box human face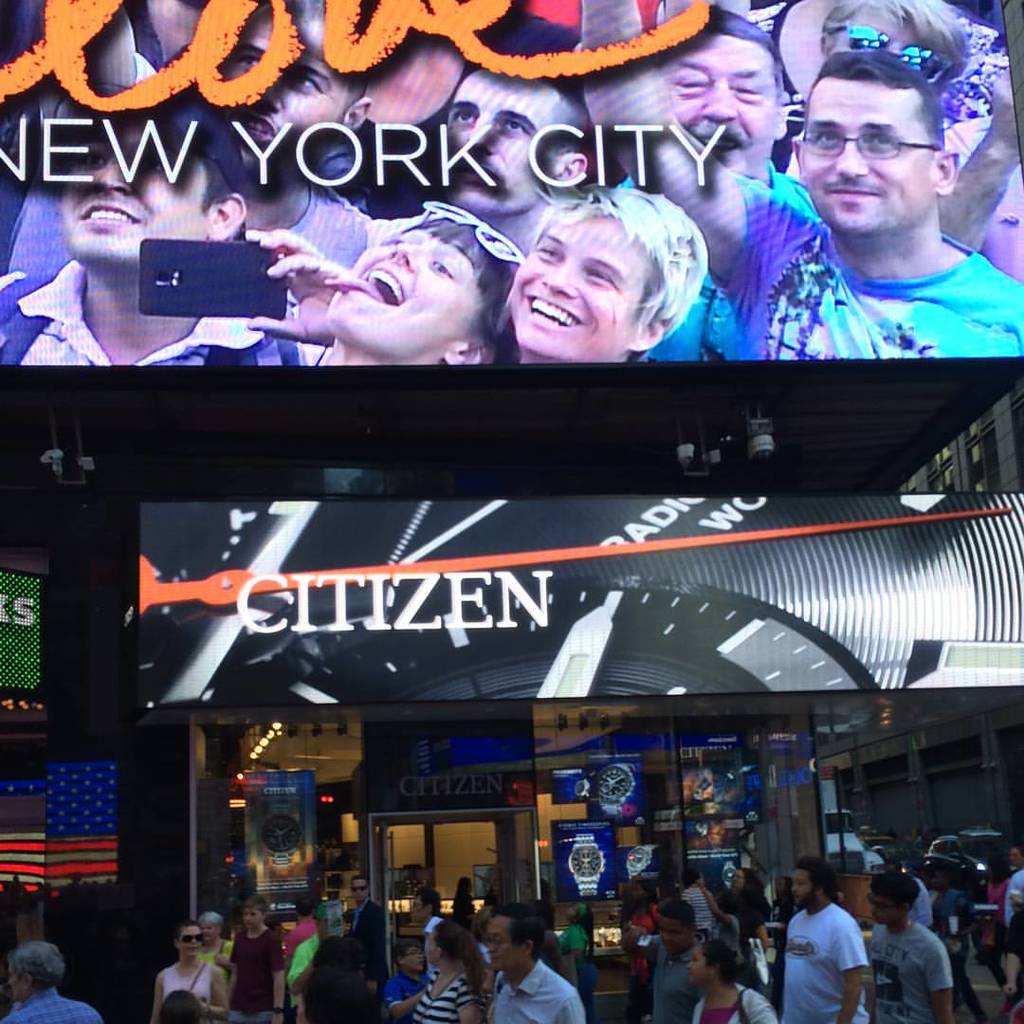
[402,945,420,970]
